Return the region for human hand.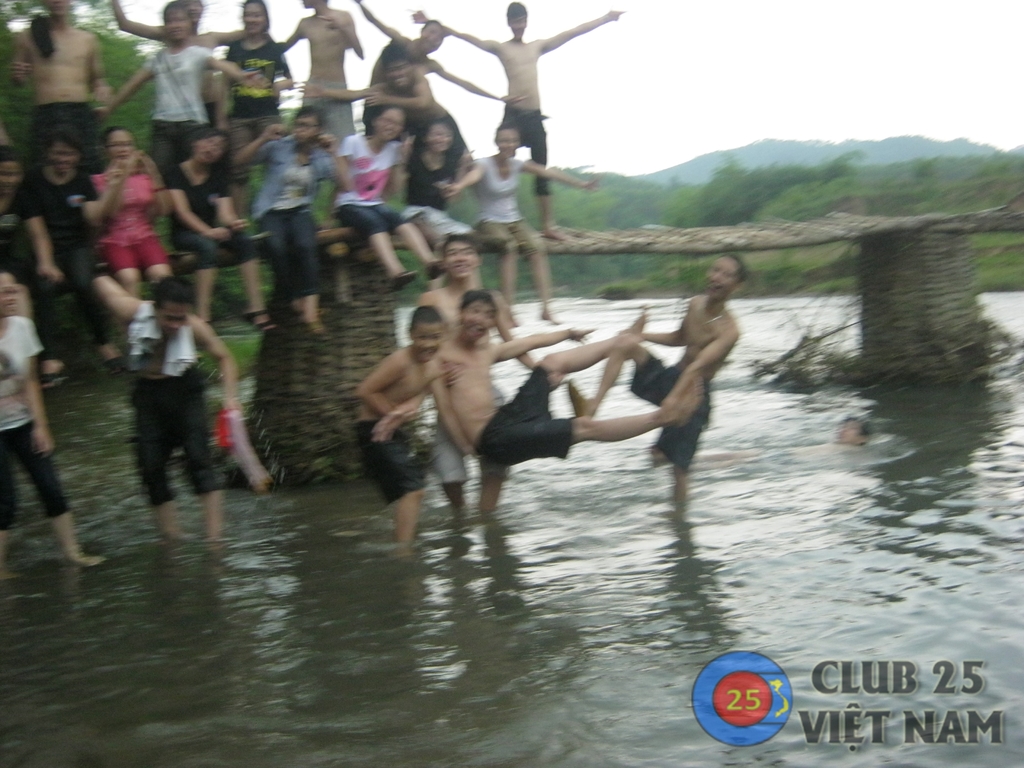
[left=316, top=132, right=342, bottom=154].
